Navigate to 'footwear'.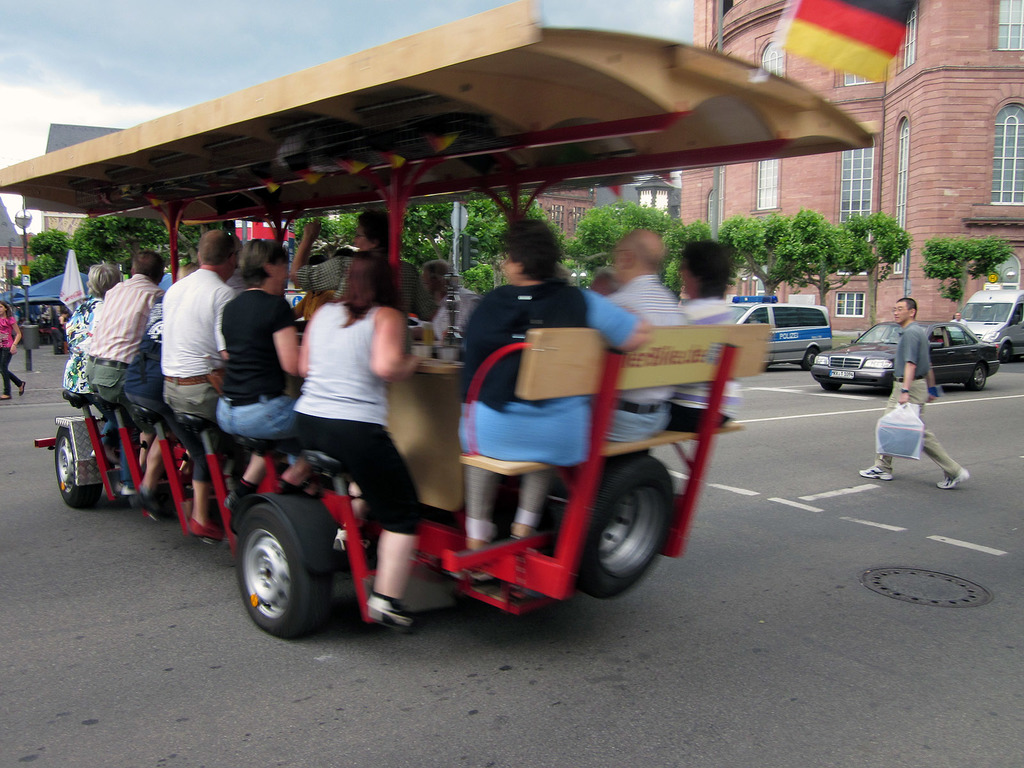
Navigation target: l=452, t=569, r=491, b=595.
